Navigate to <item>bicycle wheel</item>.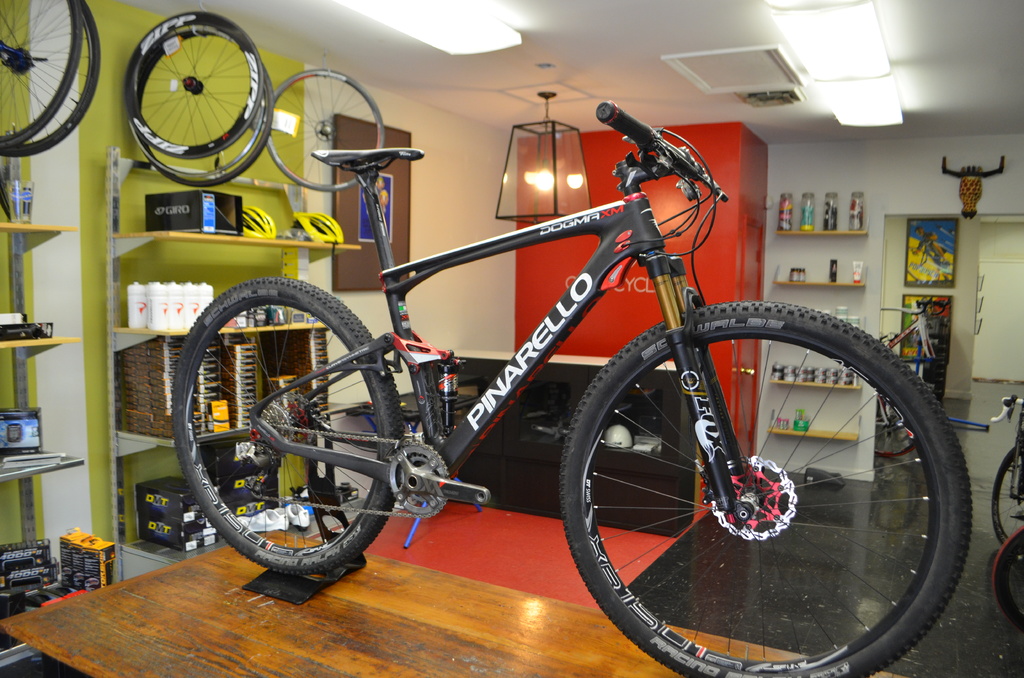
Navigation target: x1=124 y1=9 x2=262 y2=156.
